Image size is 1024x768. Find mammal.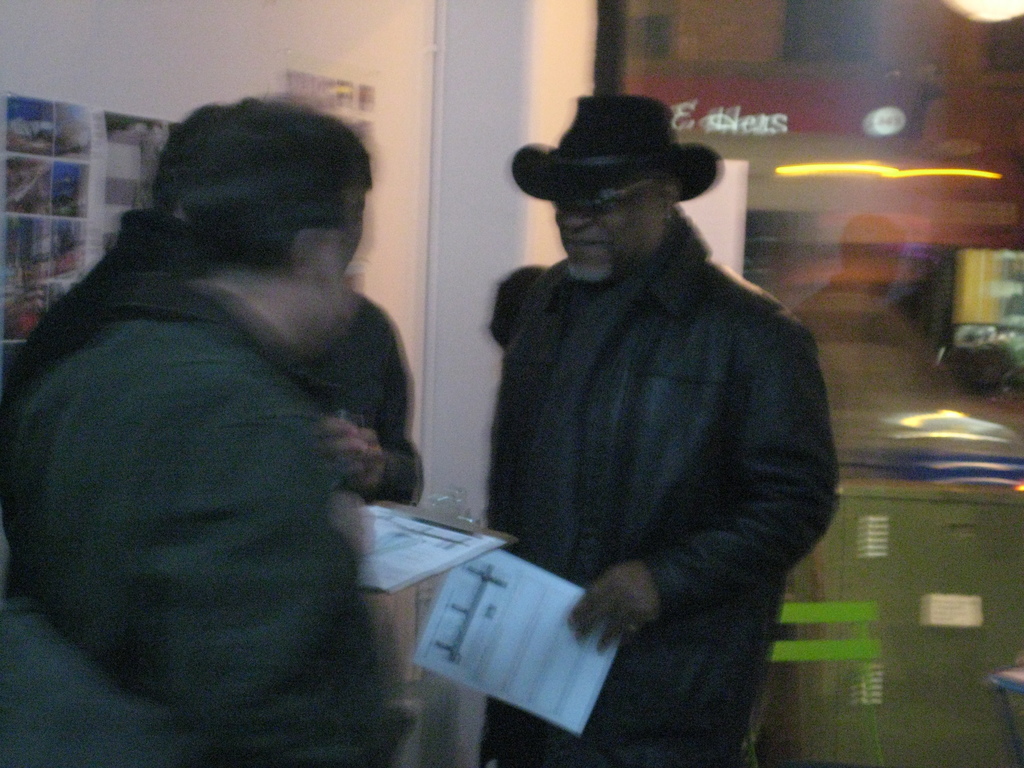
bbox=(292, 289, 428, 506).
